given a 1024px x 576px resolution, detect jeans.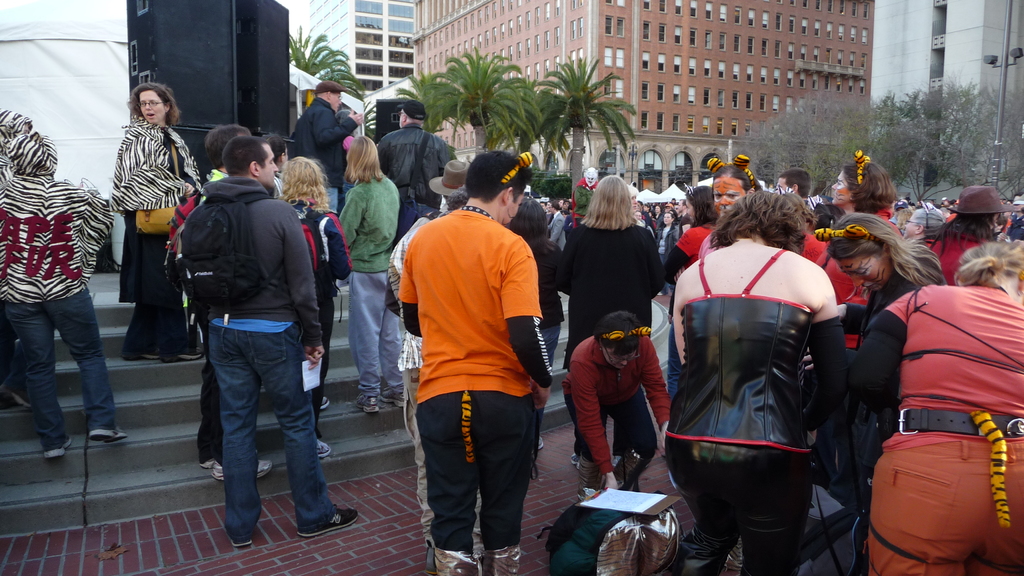
<bbox>3, 285, 118, 452</bbox>.
